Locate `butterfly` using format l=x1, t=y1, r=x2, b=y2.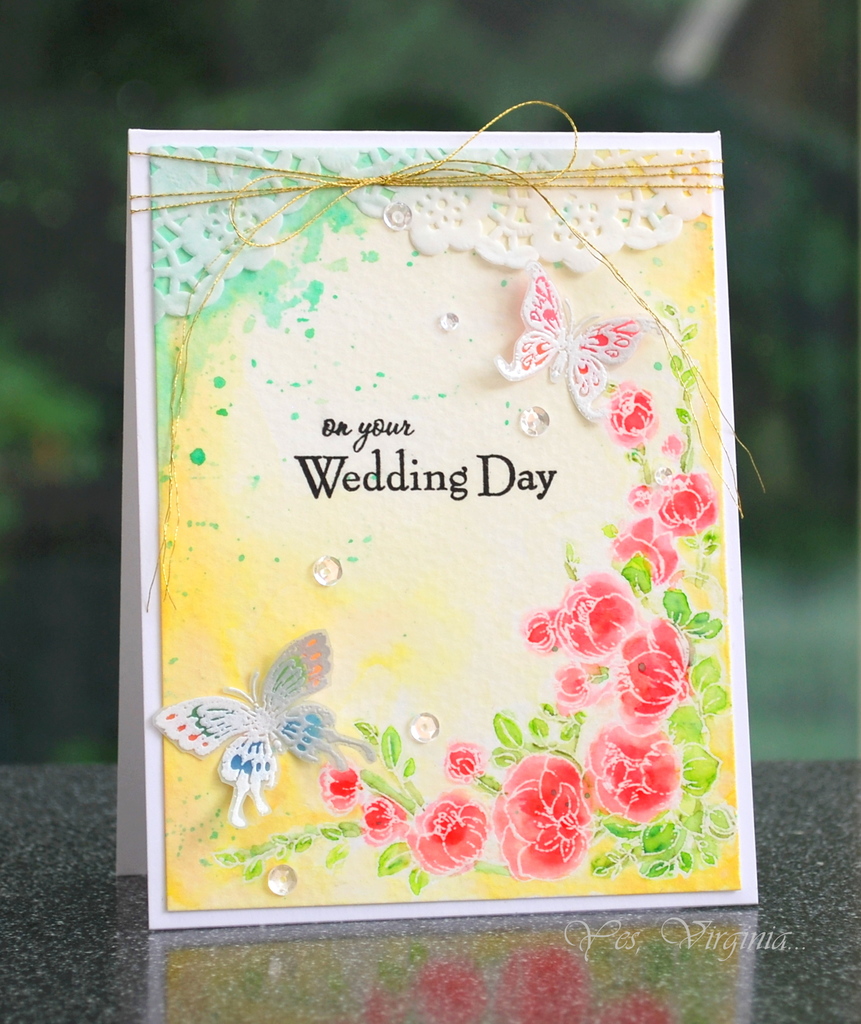
l=493, t=257, r=654, b=428.
